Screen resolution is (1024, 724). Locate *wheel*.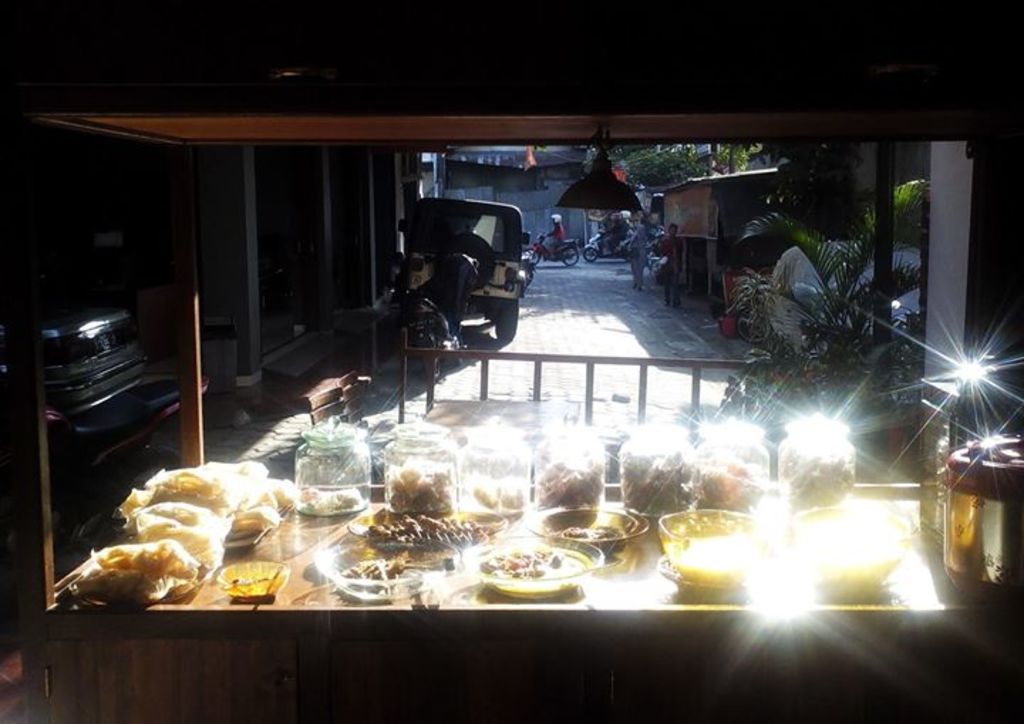
region(560, 240, 580, 276).
